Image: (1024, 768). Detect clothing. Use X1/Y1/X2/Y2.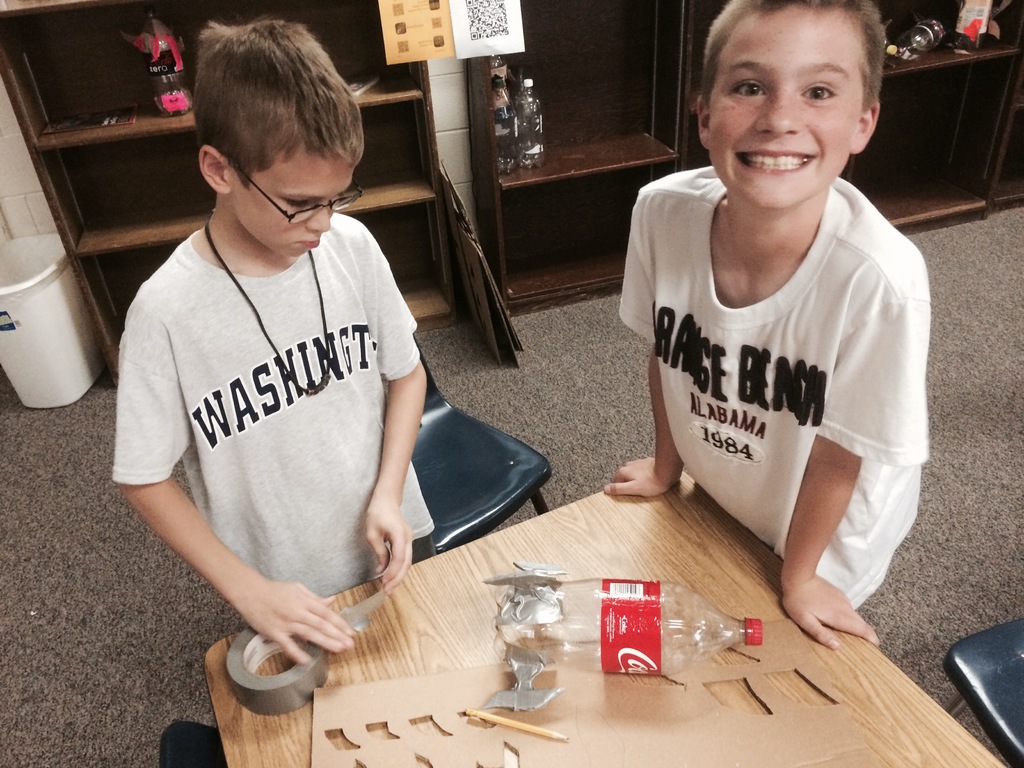
638/164/925/599.
